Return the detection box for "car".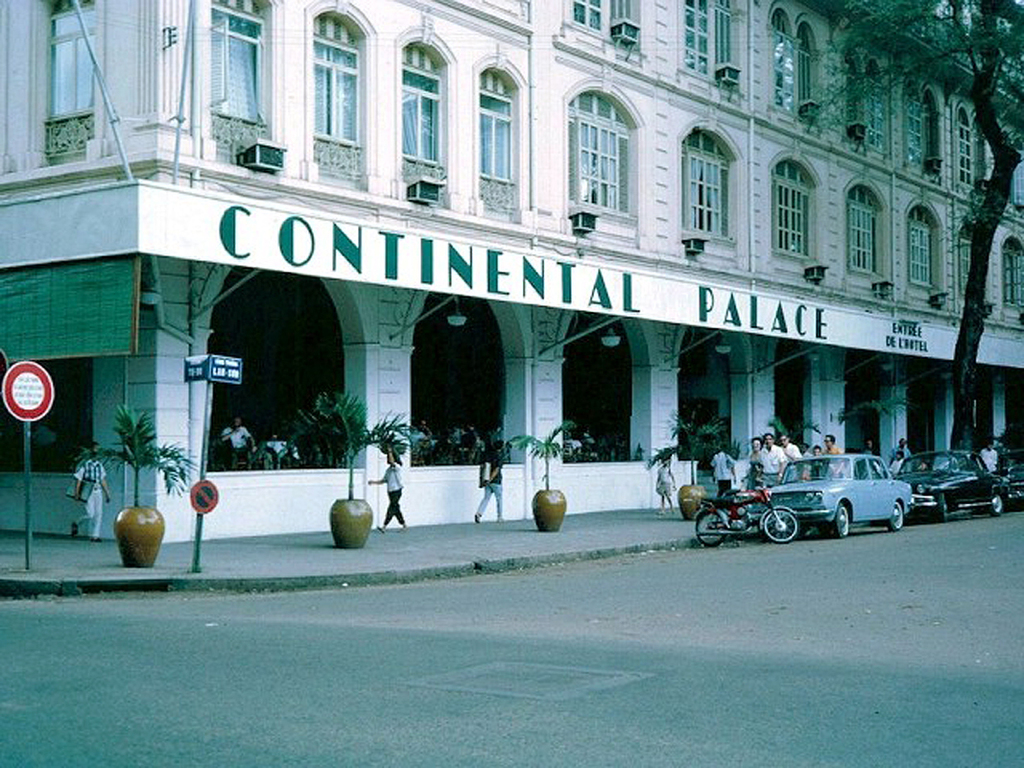
[left=754, top=445, right=911, bottom=540].
